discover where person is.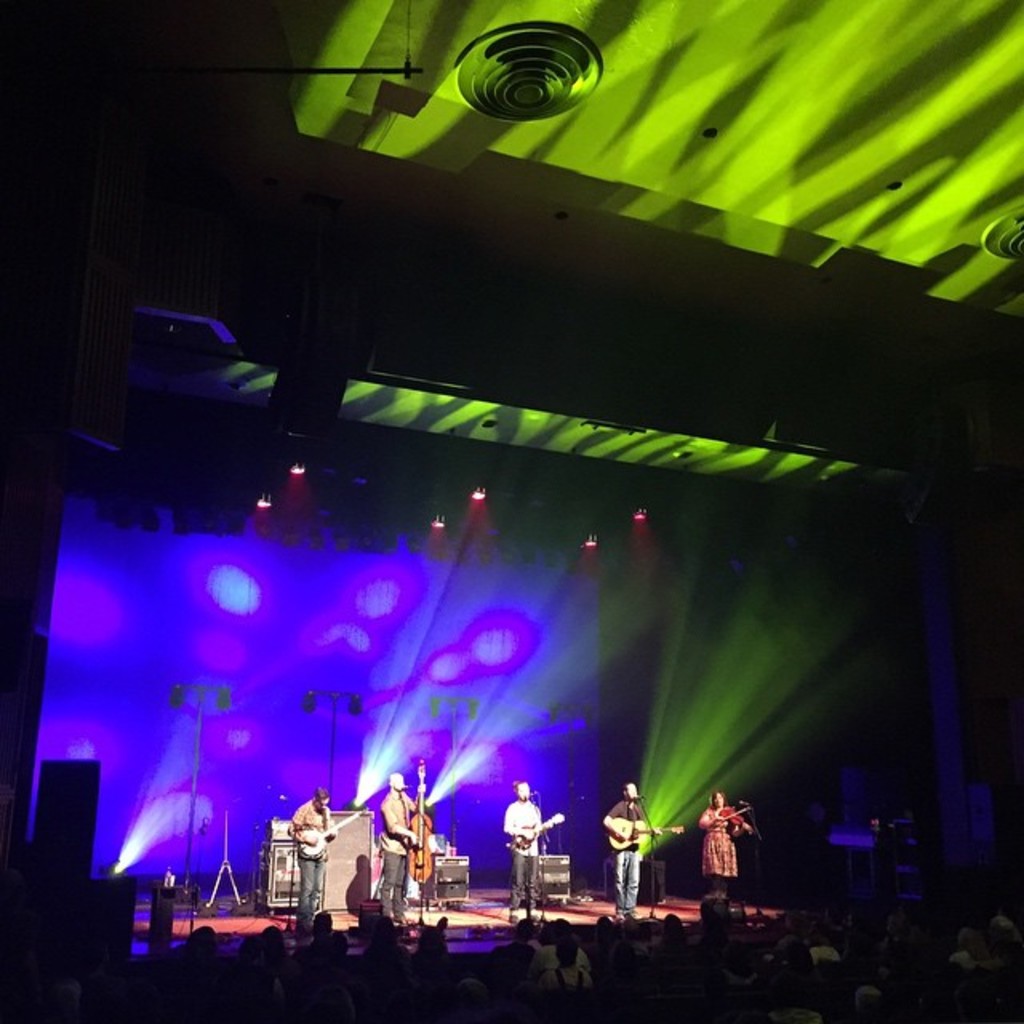
Discovered at {"left": 605, "top": 776, "right": 666, "bottom": 923}.
